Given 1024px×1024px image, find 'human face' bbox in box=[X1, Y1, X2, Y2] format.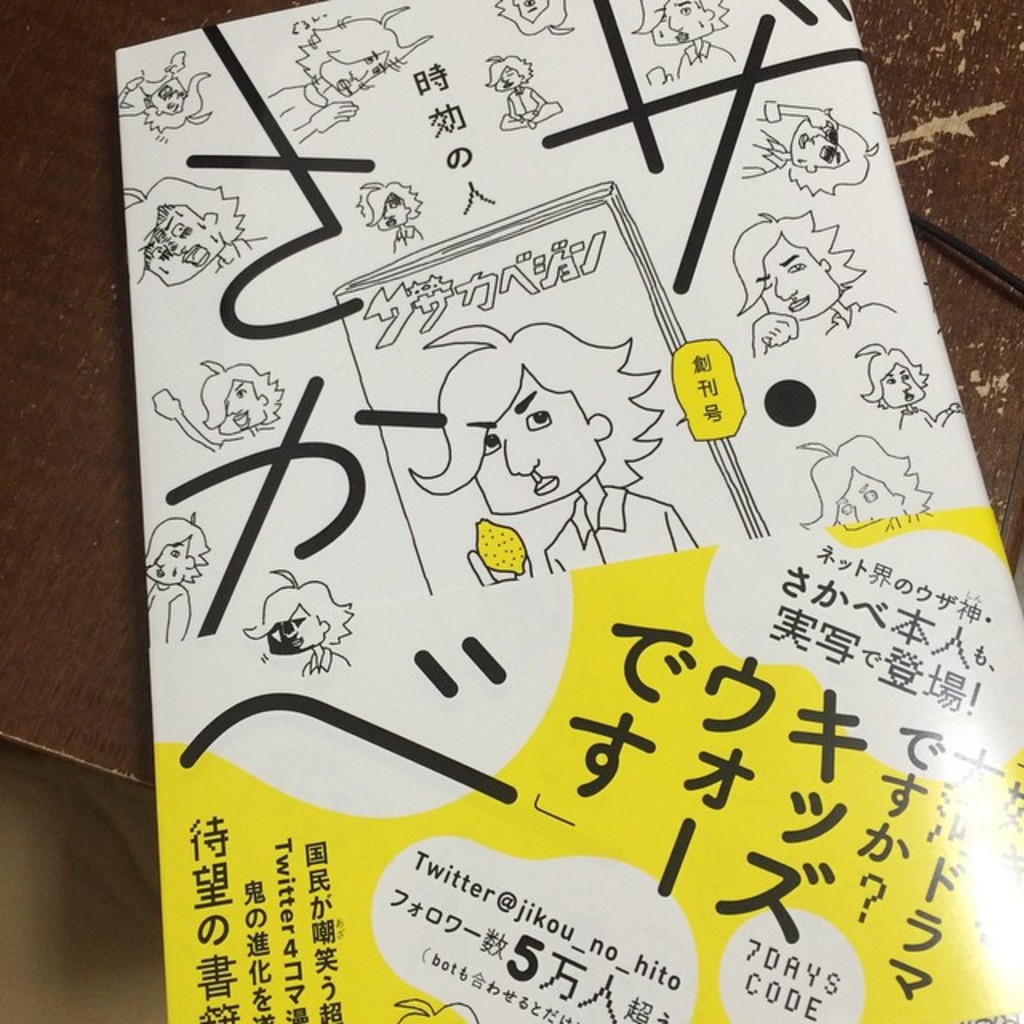
box=[475, 366, 613, 517].
